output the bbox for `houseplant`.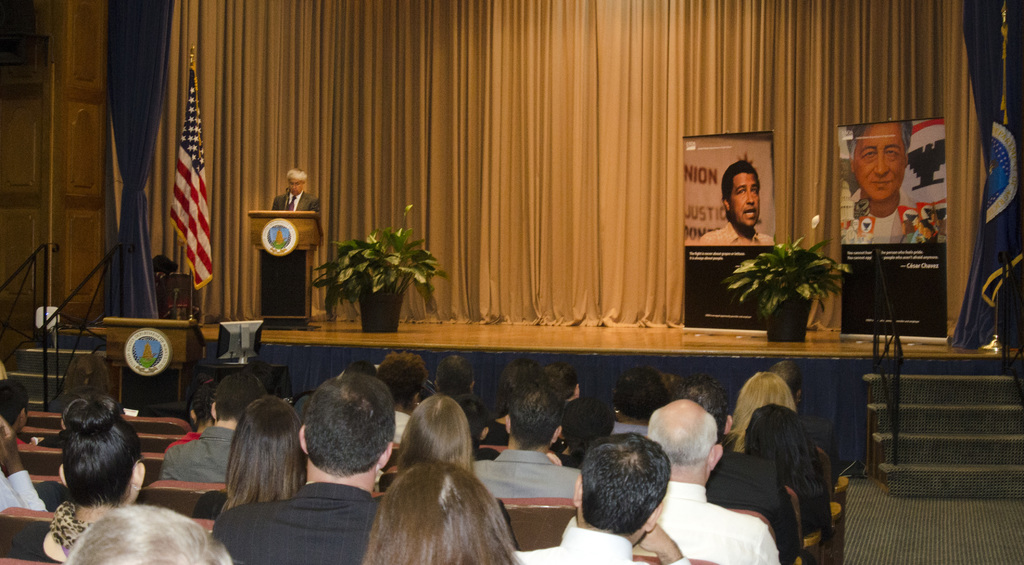
308:198:446:336.
